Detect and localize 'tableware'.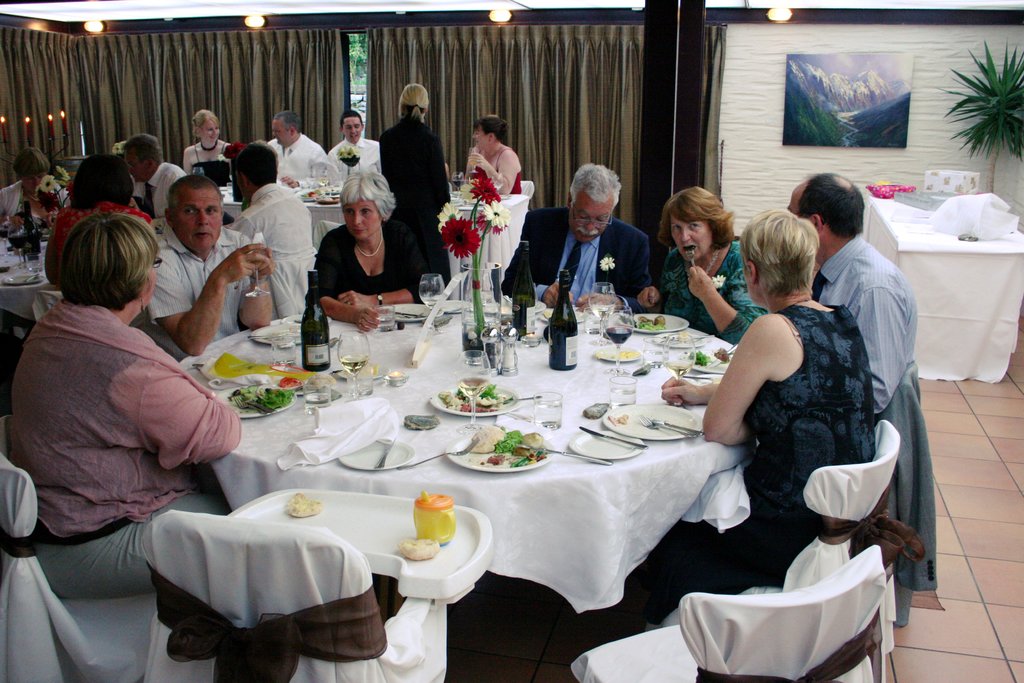
Localized at rect(605, 403, 703, 441).
